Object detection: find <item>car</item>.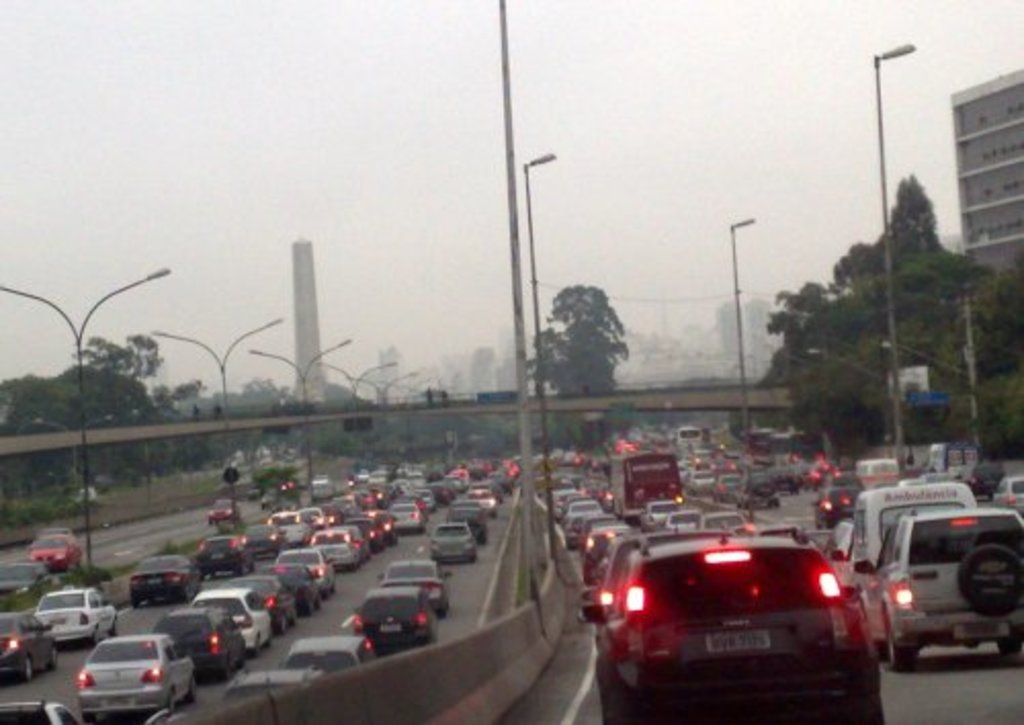
box(70, 487, 98, 506).
